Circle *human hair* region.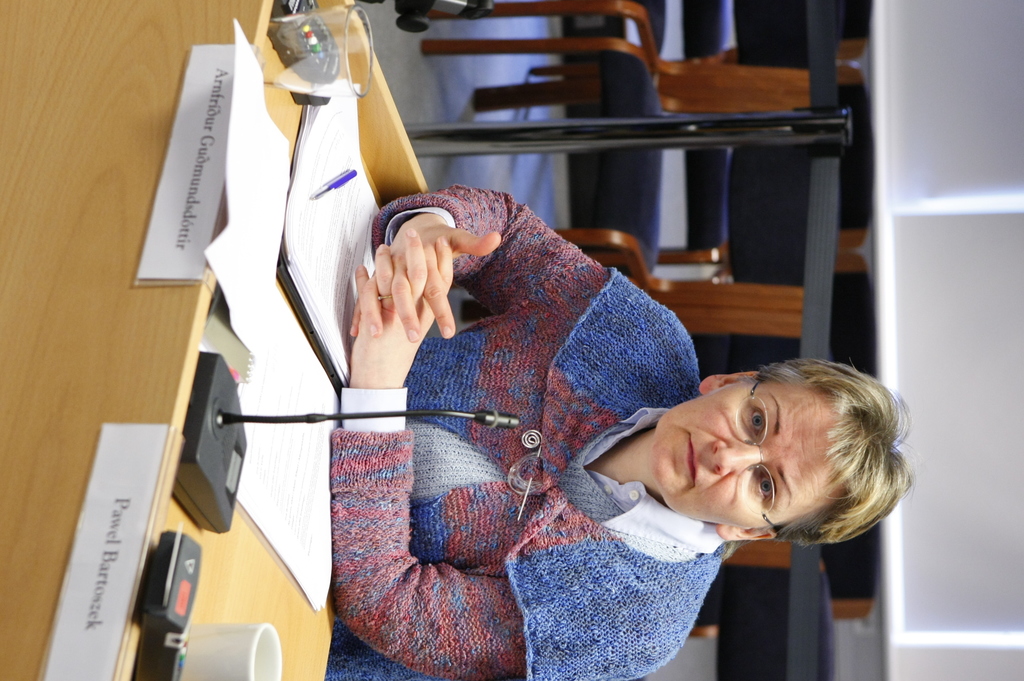
Region: [706, 369, 915, 561].
